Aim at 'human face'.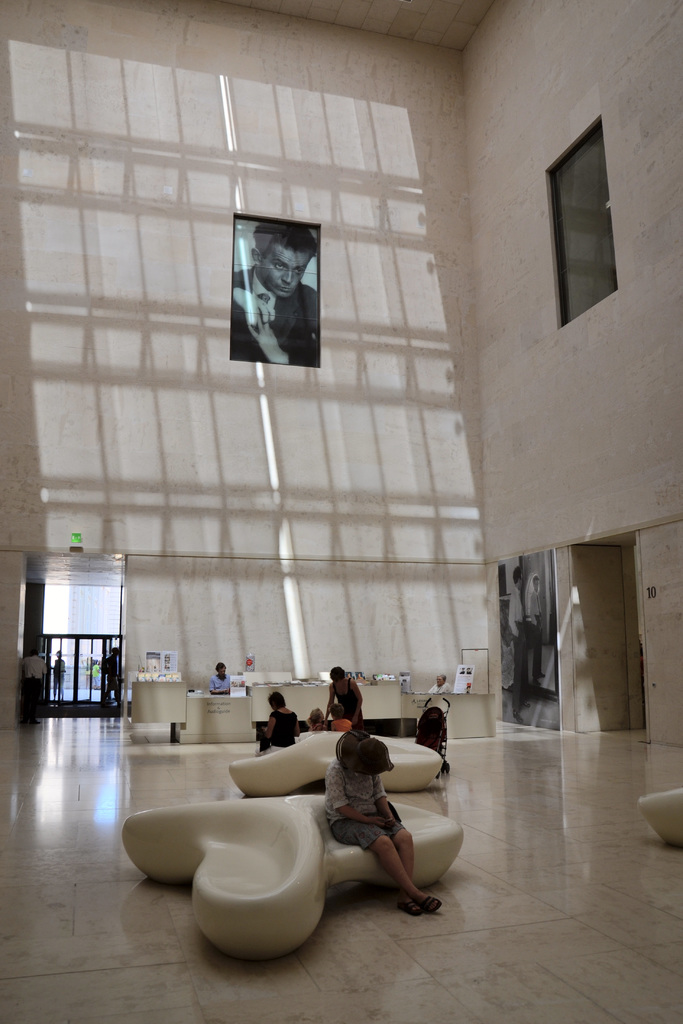
Aimed at box(434, 675, 446, 688).
